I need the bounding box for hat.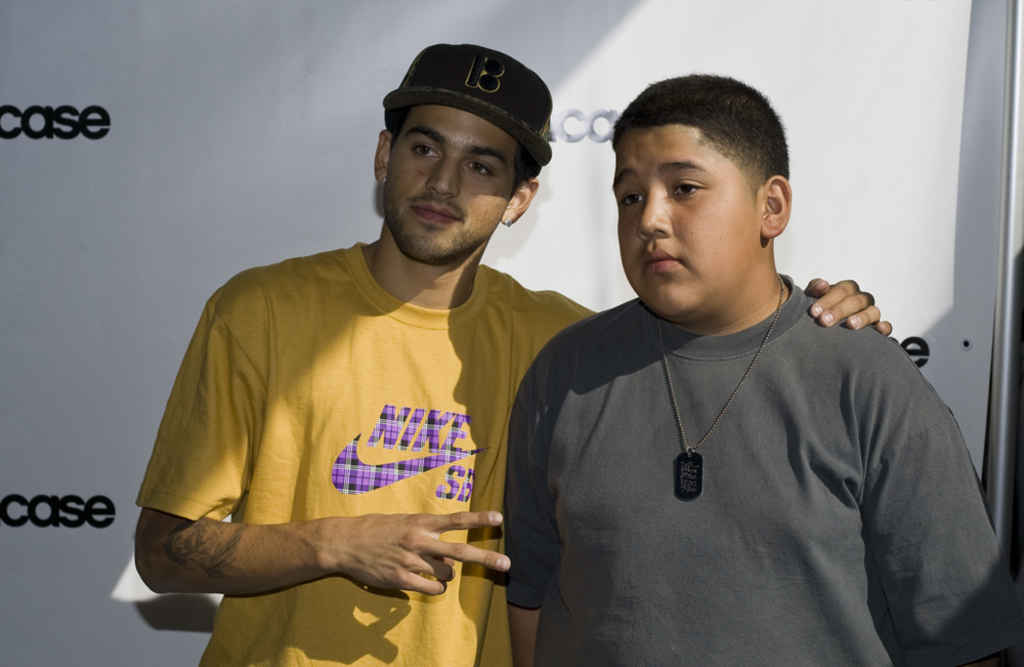
Here it is: <region>384, 41, 553, 170</region>.
